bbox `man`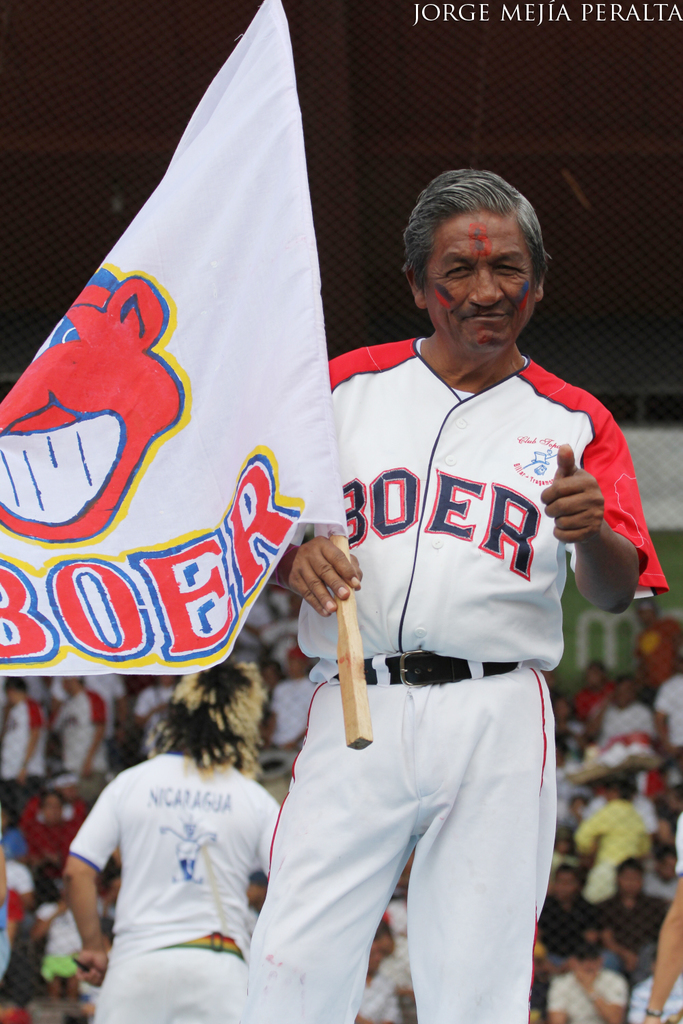
<bbox>539, 924, 630, 1023</bbox>
